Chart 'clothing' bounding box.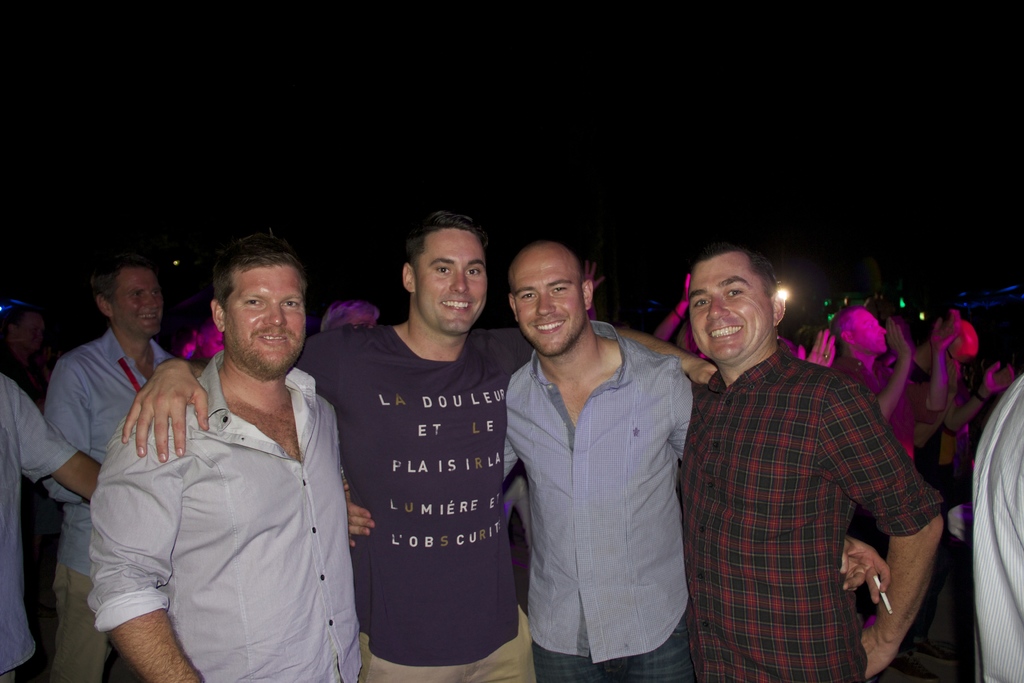
Charted: box=[283, 337, 543, 682].
